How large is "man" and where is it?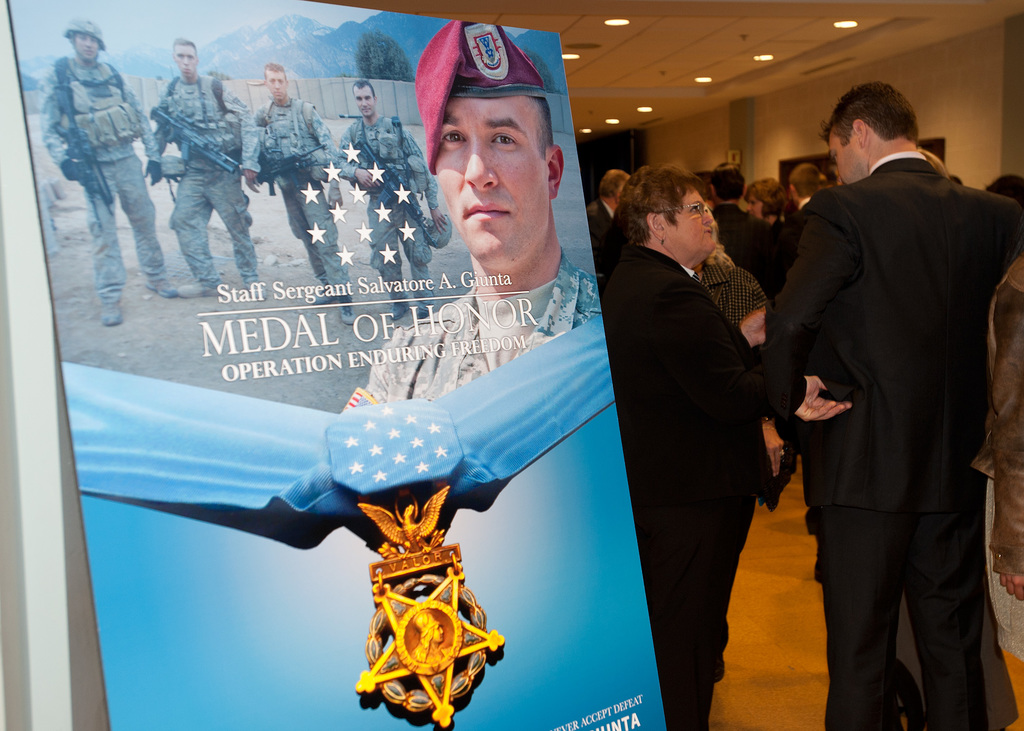
Bounding box: left=340, top=19, right=603, bottom=414.
